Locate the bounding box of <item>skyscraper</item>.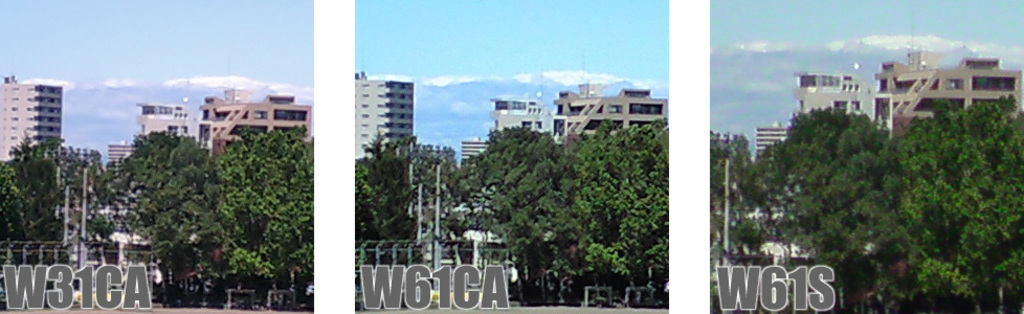
Bounding box: box(755, 116, 789, 153).
